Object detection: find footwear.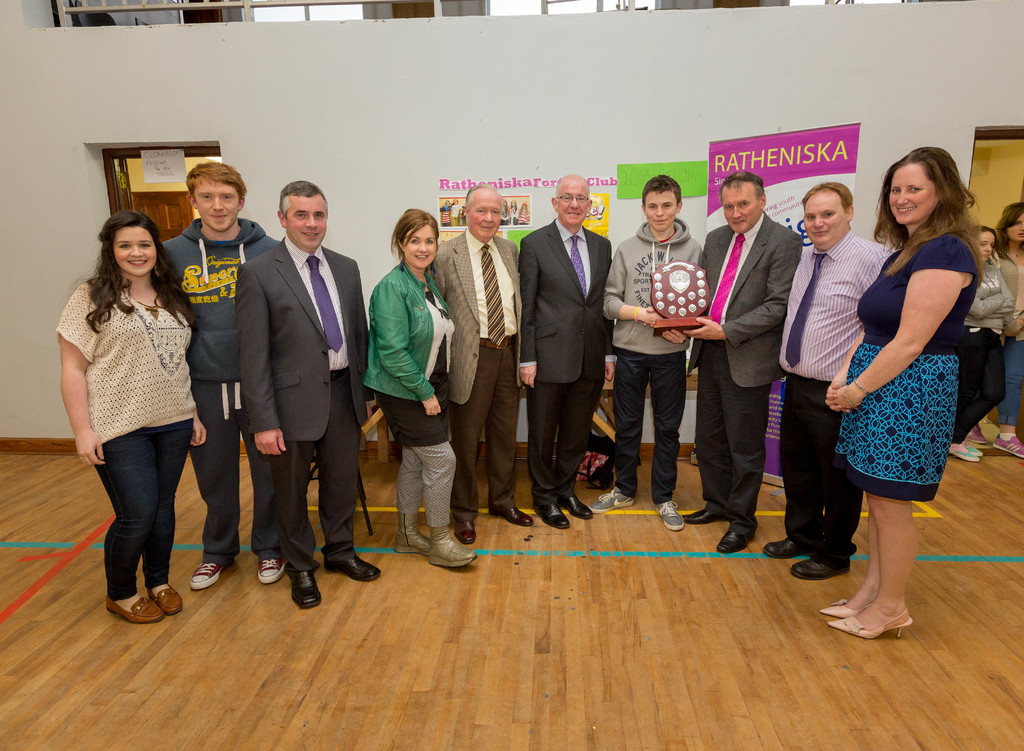
select_region(714, 524, 750, 553).
